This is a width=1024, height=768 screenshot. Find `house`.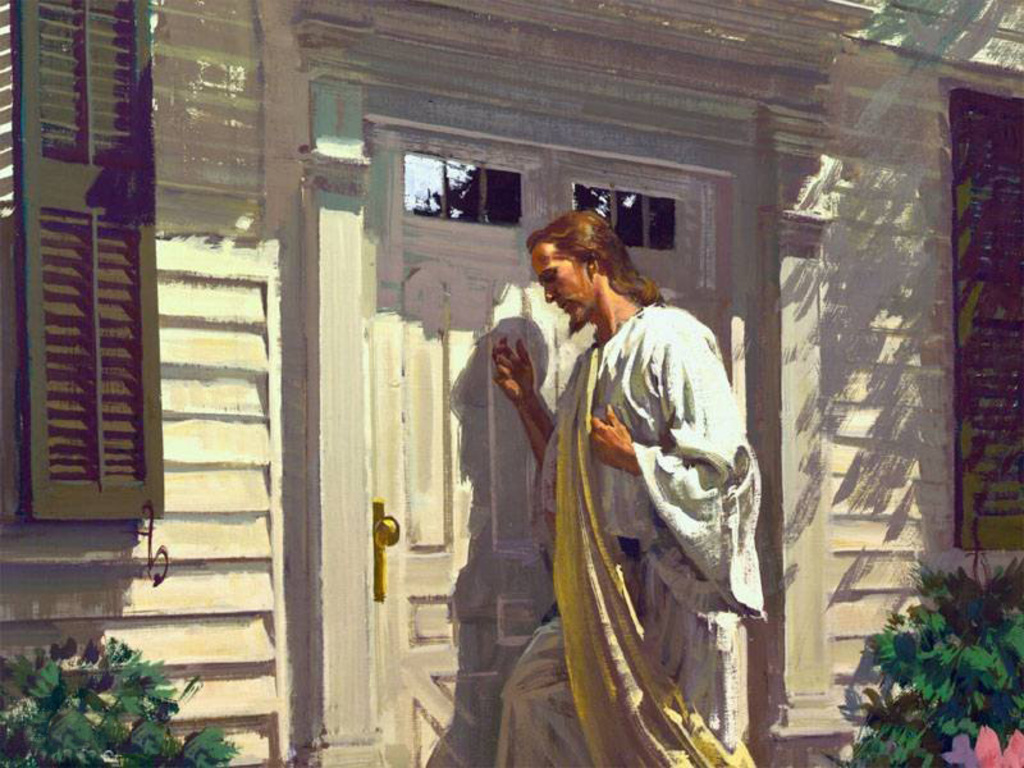
Bounding box: pyautogui.locateOnScreen(4, 0, 1020, 760).
